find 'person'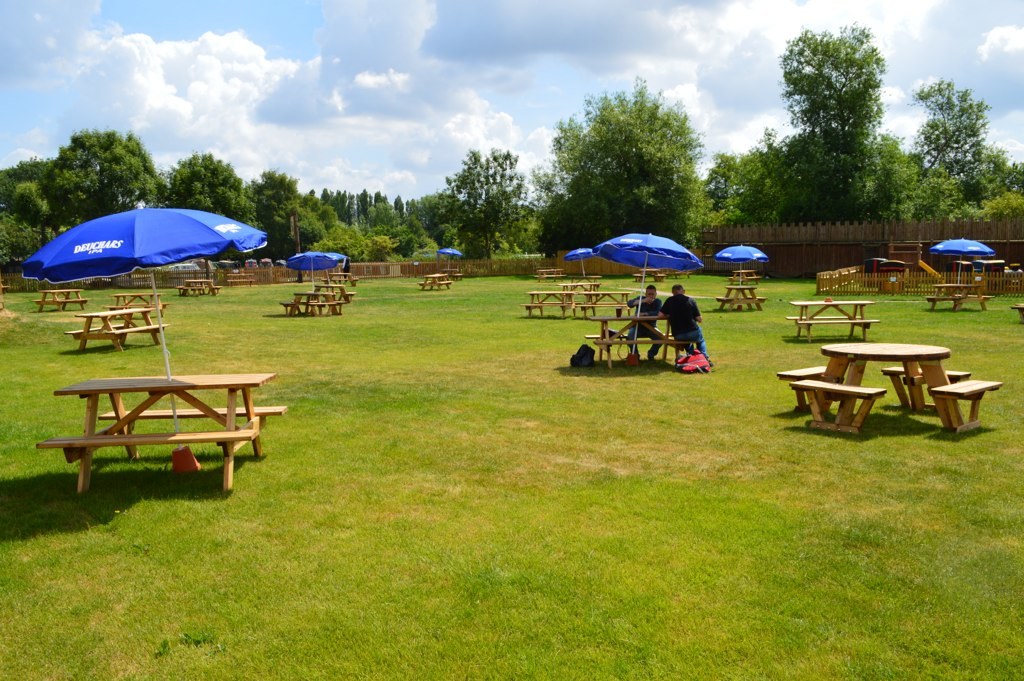
[620,287,672,367]
